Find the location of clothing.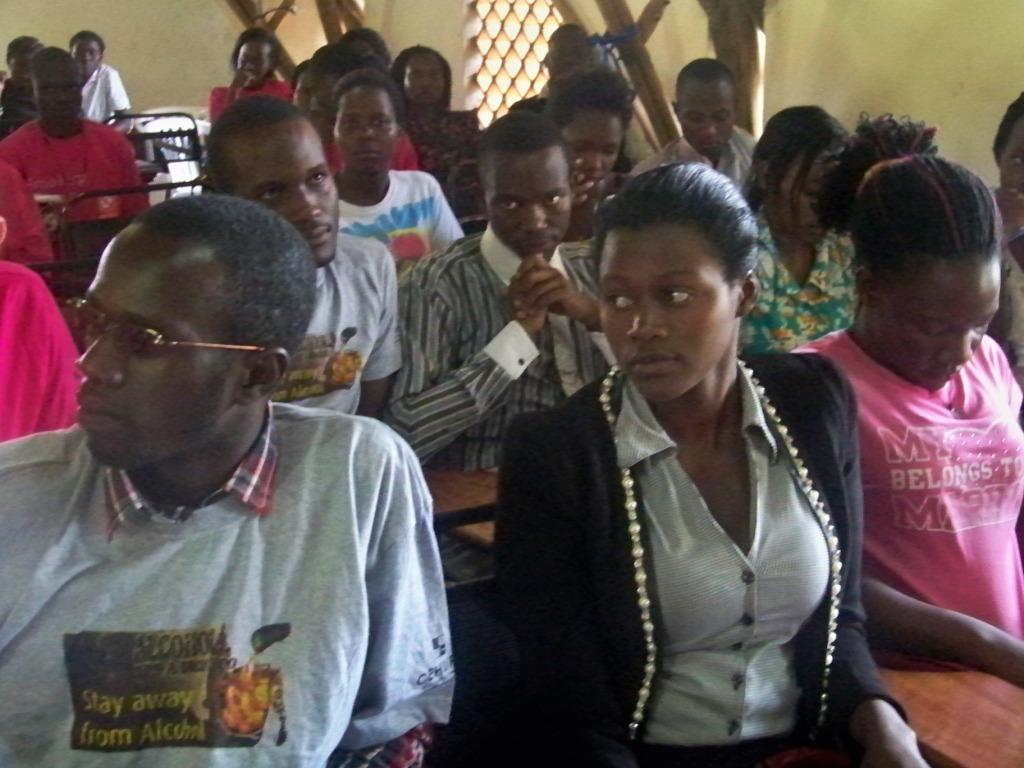
Location: box(77, 54, 133, 131).
